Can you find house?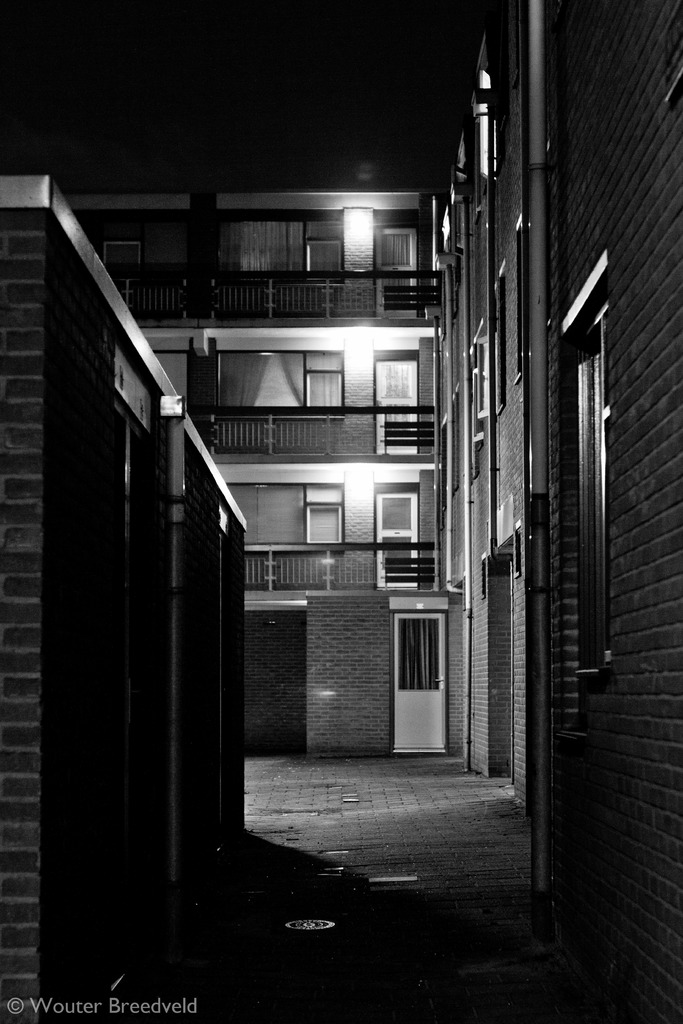
Yes, bounding box: box=[468, 0, 682, 818].
